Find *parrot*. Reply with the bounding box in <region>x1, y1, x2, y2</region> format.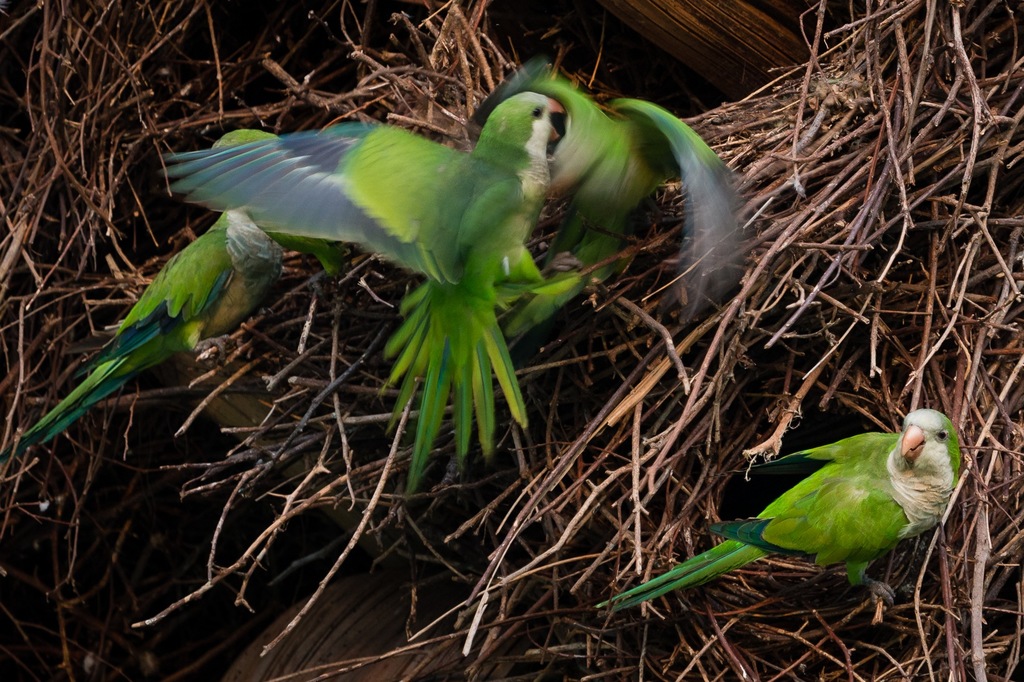
<region>596, 406, 969, 607</region>.
